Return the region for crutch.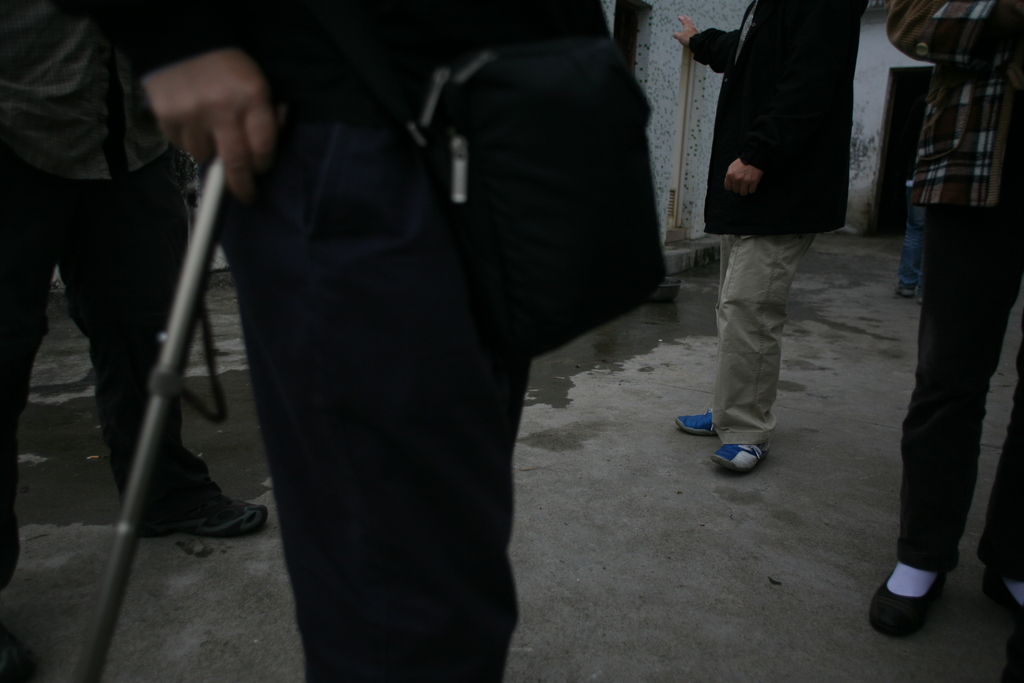
77/148/232/682.
